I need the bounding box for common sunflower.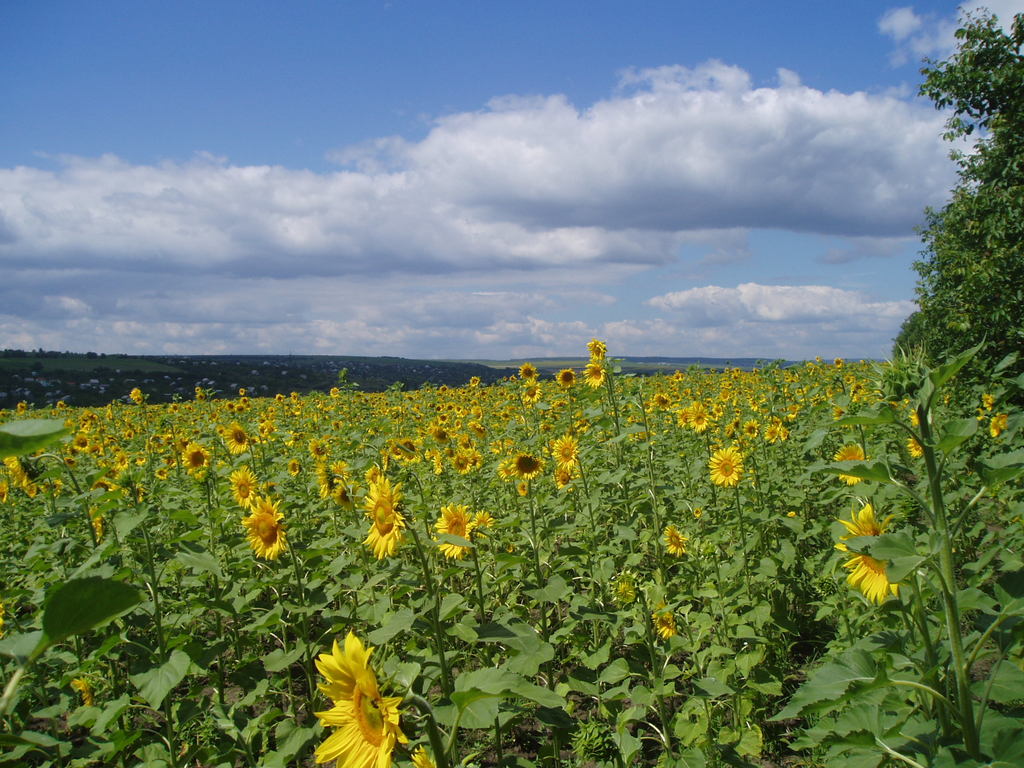
Here it is: 552, 431, 579, 462.
